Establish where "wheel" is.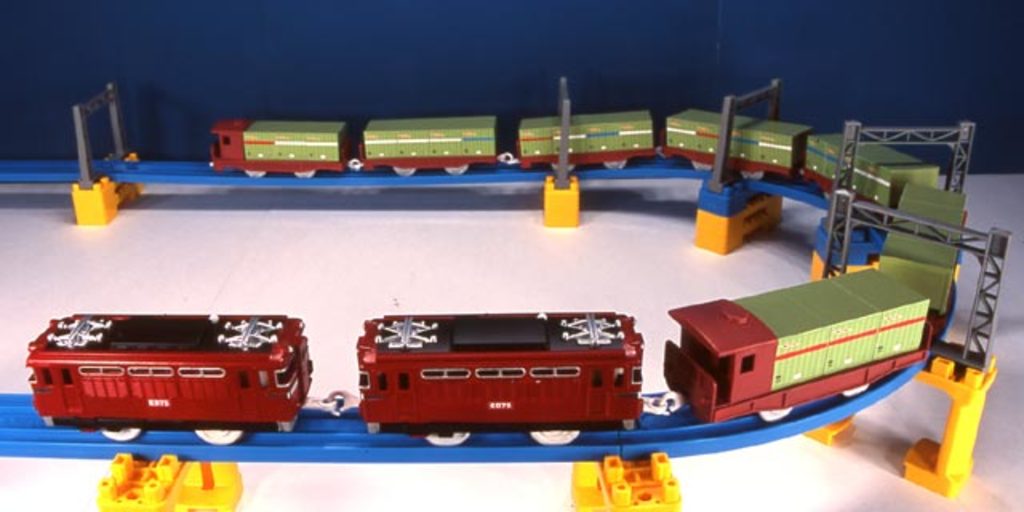
Established at pyautogui.locateOnScreen(197, 429, 243, 443).
